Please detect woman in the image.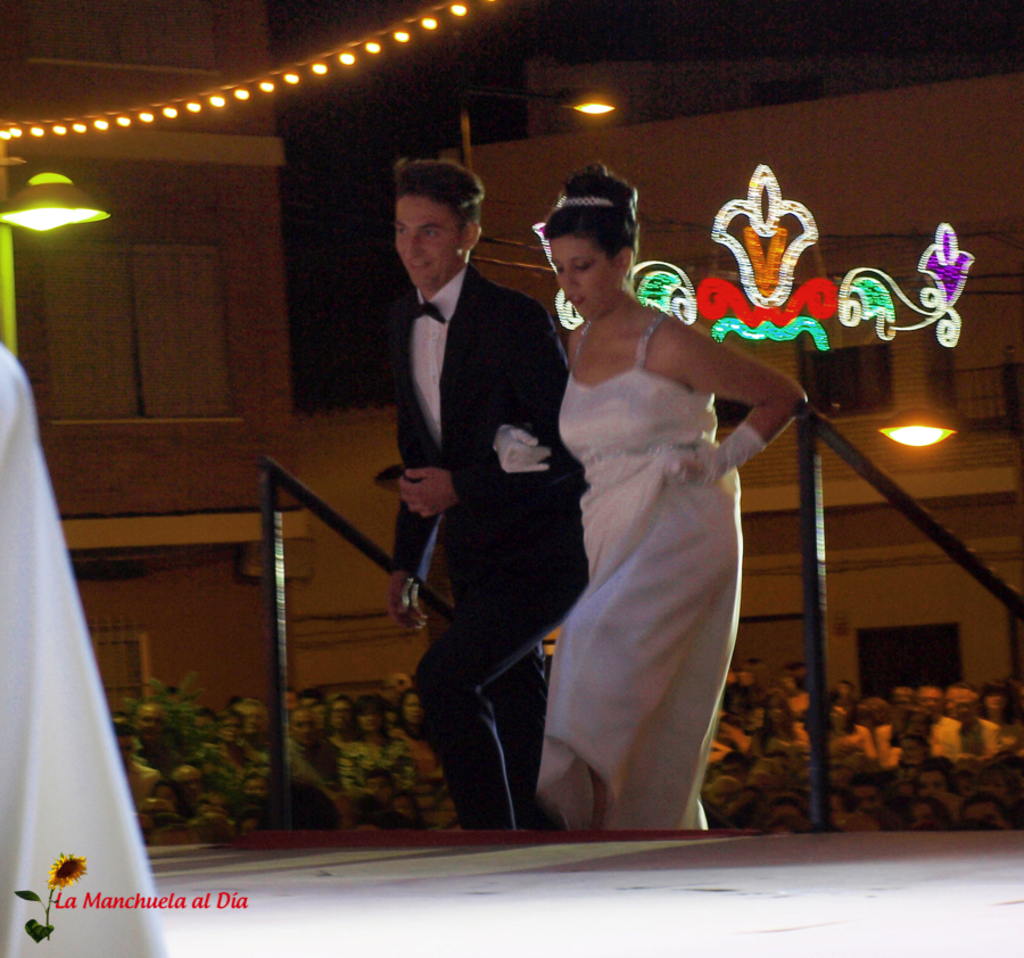
[x1=143, y1=779, x2=183, y2=817].
